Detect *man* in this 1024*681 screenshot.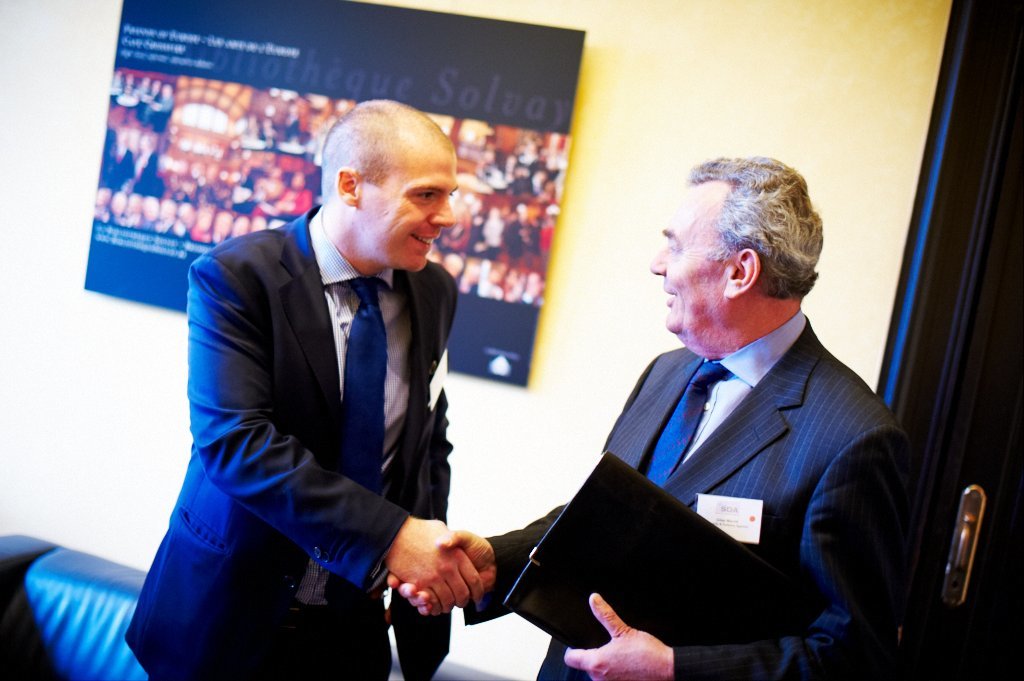
Detection: 119,95,497,680.
